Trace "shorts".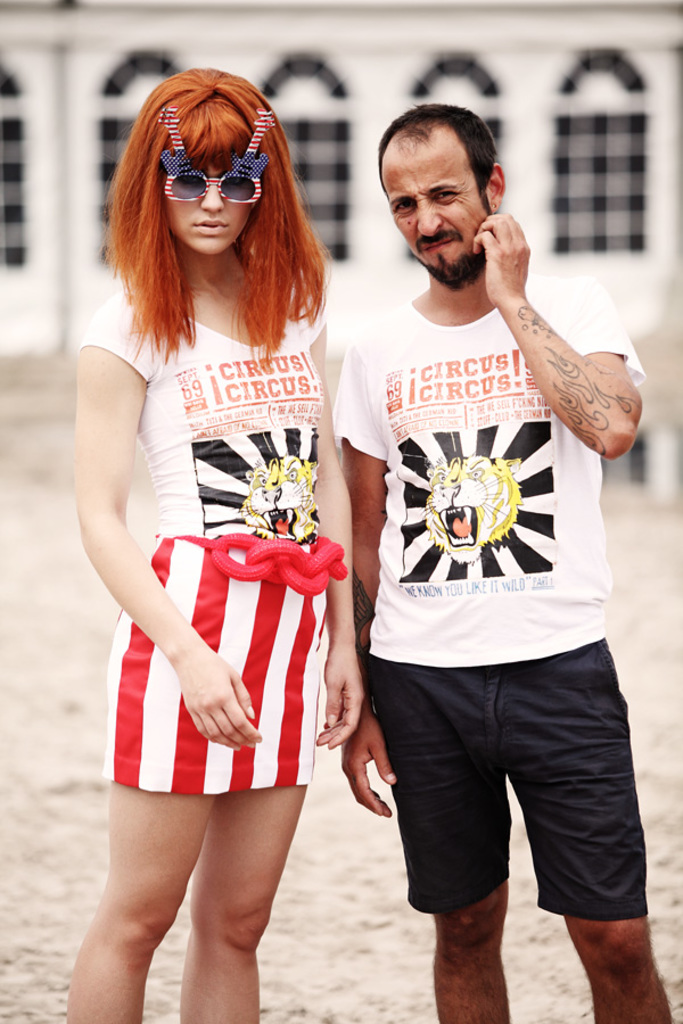
Traced to [372, 652, 652, 924].
